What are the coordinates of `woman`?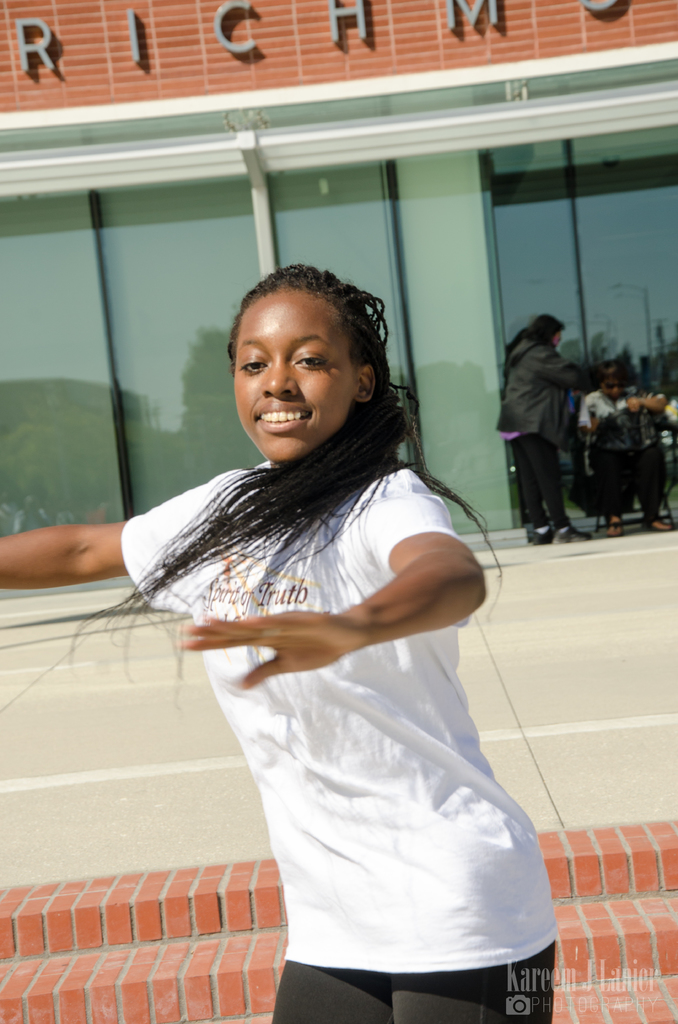
bbox=[503, 307, 612, 548].
